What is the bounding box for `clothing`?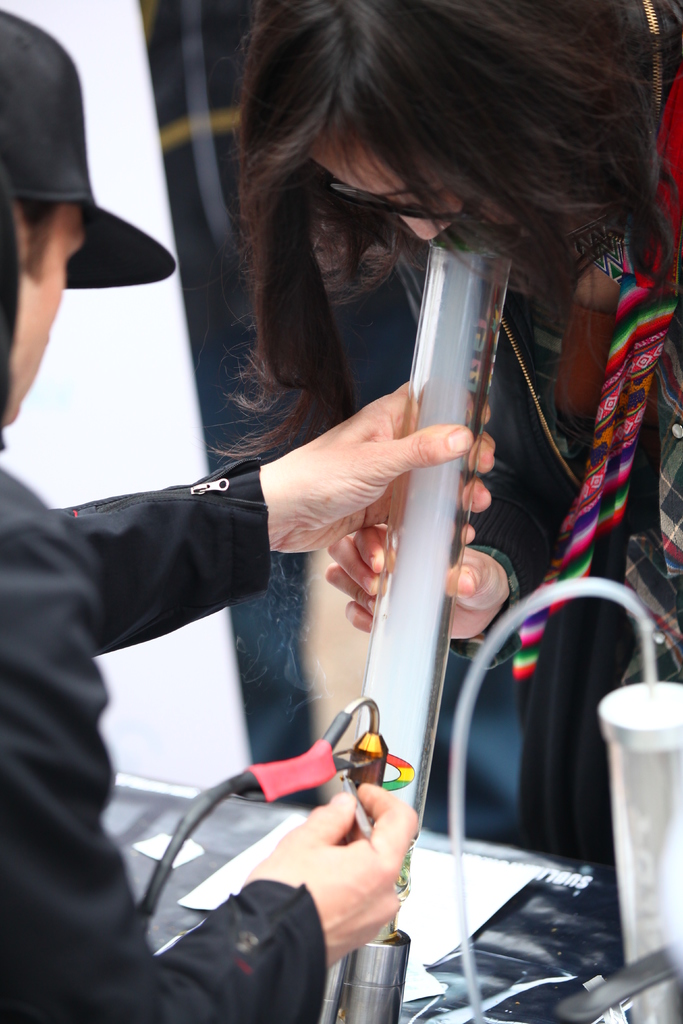
(x1=0, y1=454, x2=326, y2=1023).
